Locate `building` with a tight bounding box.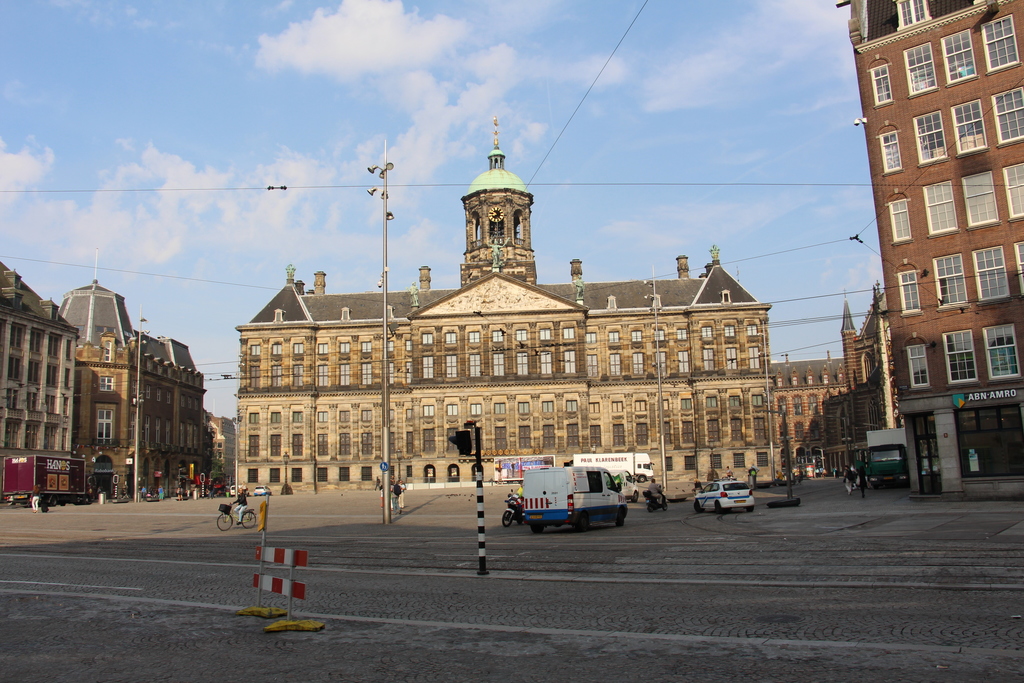
rect(776, 350, 858, 473).
